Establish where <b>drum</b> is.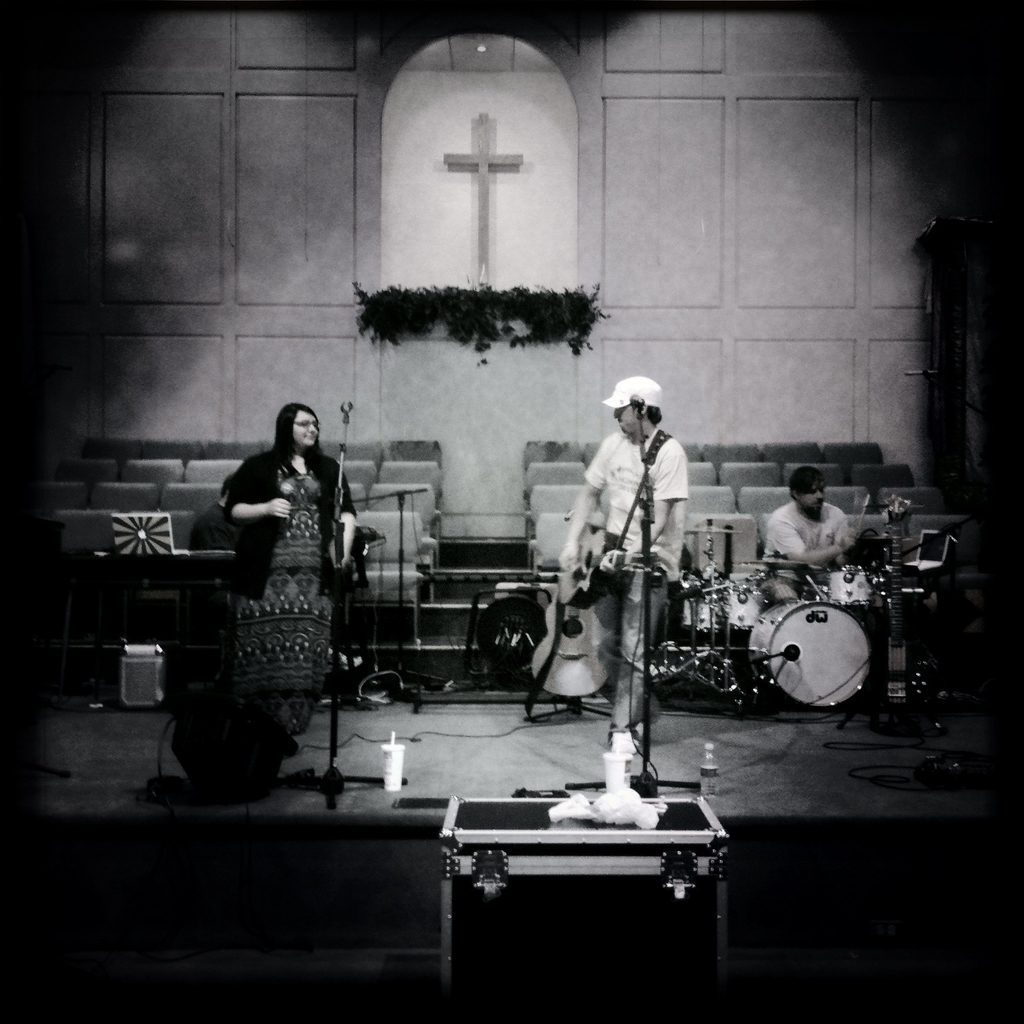
Established at detection(725, 584, 773, 629).
